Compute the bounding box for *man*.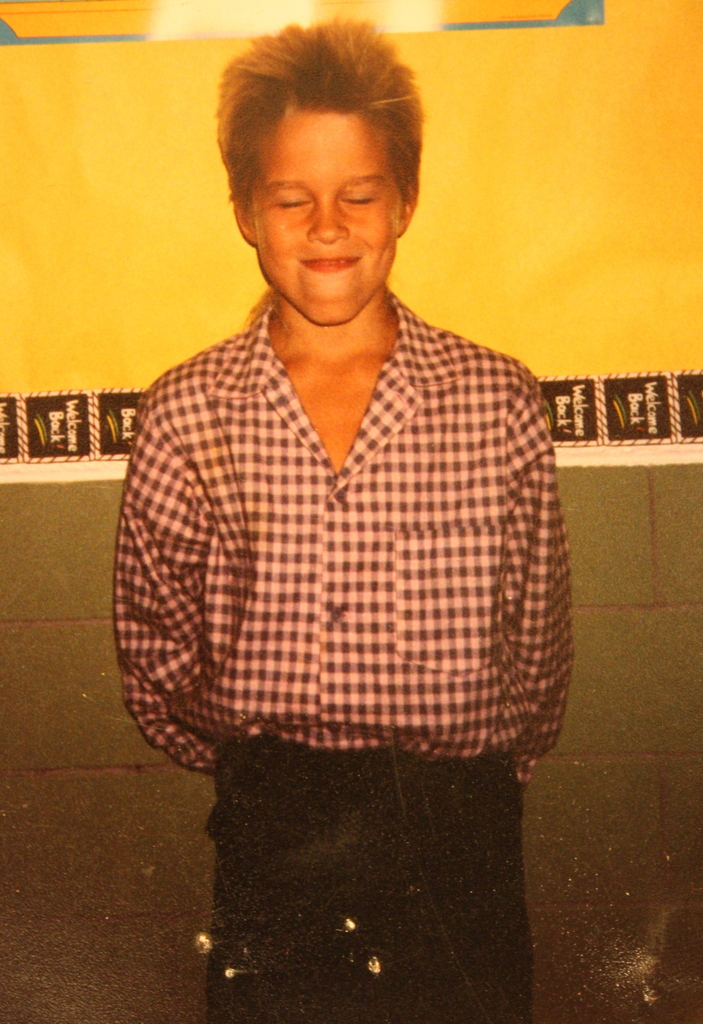
(111, 16, 572, 1023).
